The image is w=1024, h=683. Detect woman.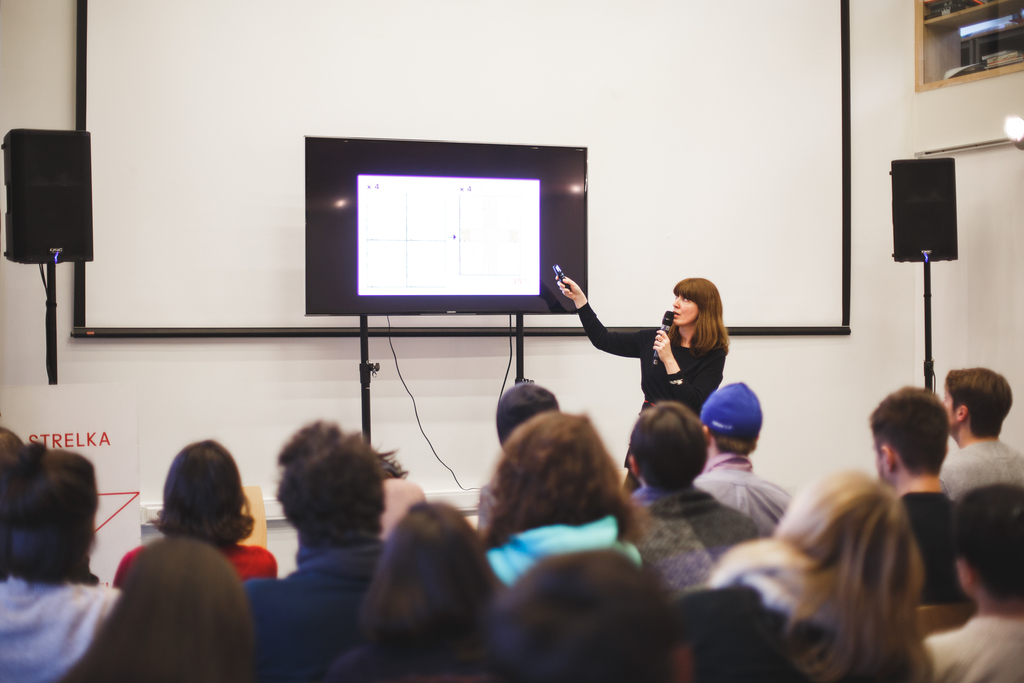
Detection: box=[568, 270, 762, 437].
